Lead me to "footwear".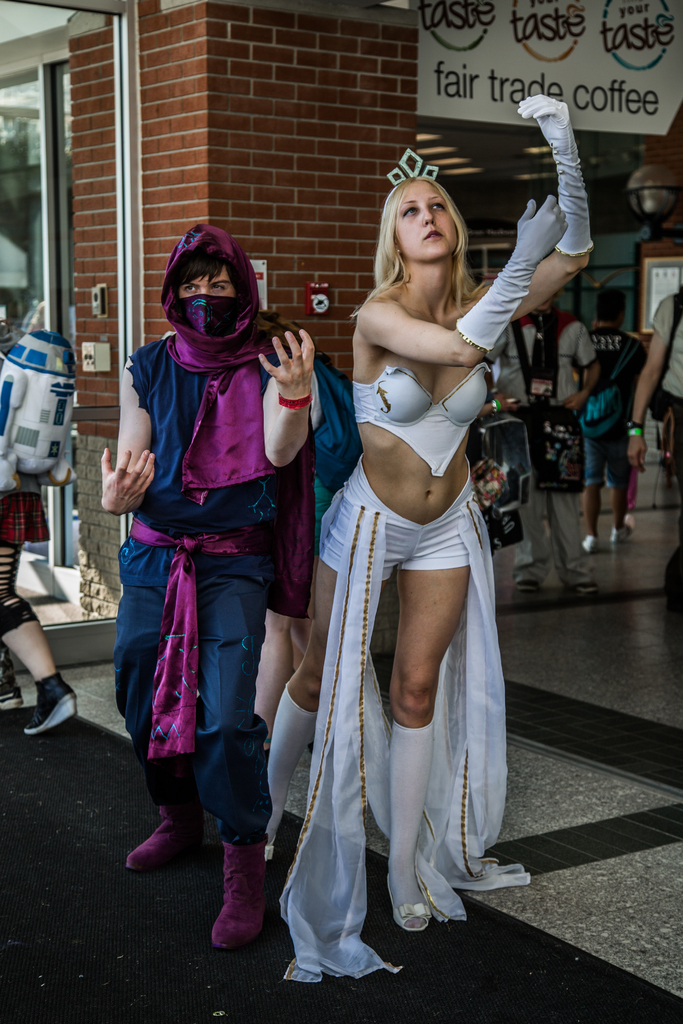
Lead to detection(518, 579, 542, 594).
